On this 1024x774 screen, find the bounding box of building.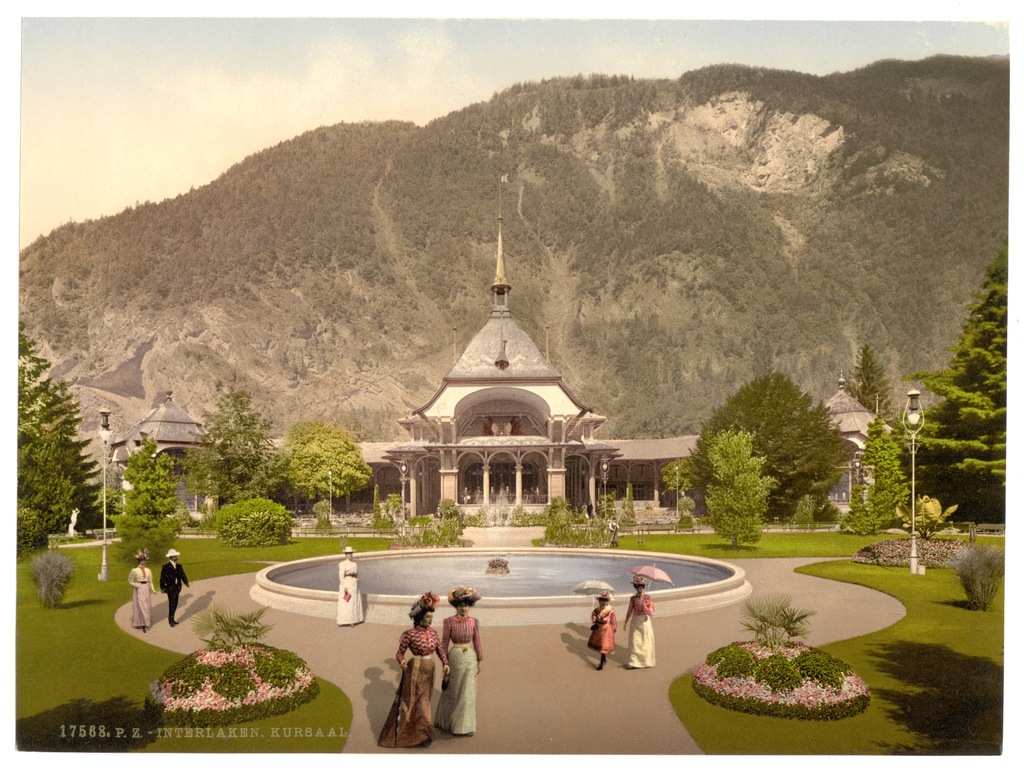
Bounding box: bbox=(106, 186, 897, 530).
